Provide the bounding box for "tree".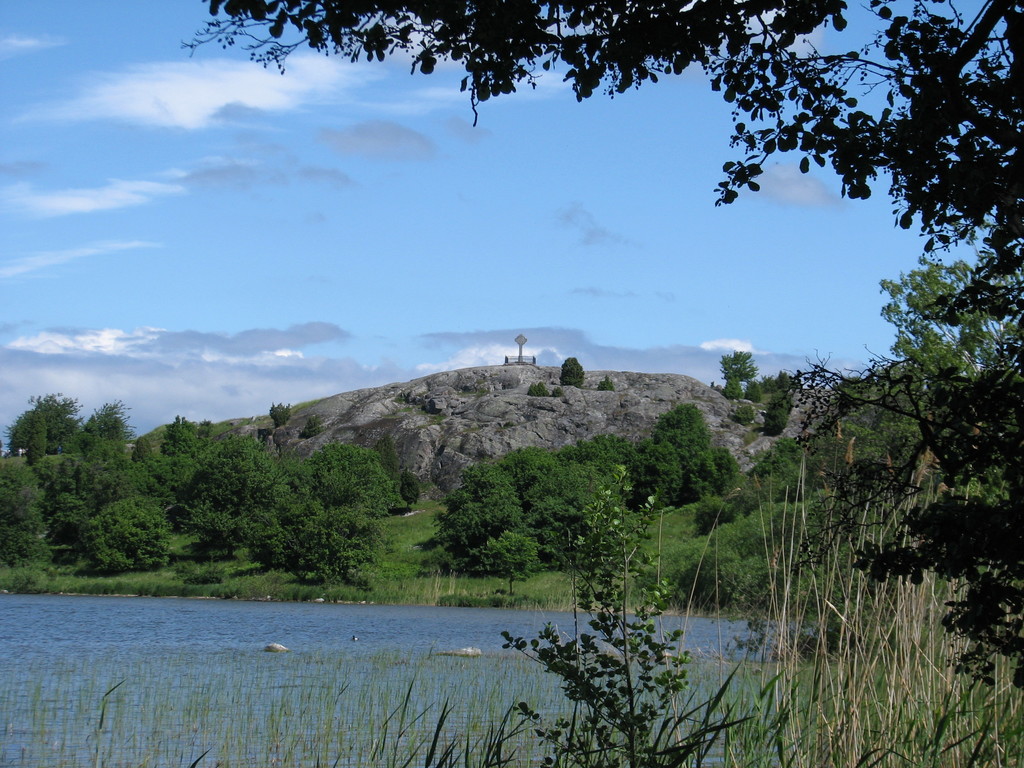
{"left": 472, "top": 529, "right": 556, "bottom": 595}.
